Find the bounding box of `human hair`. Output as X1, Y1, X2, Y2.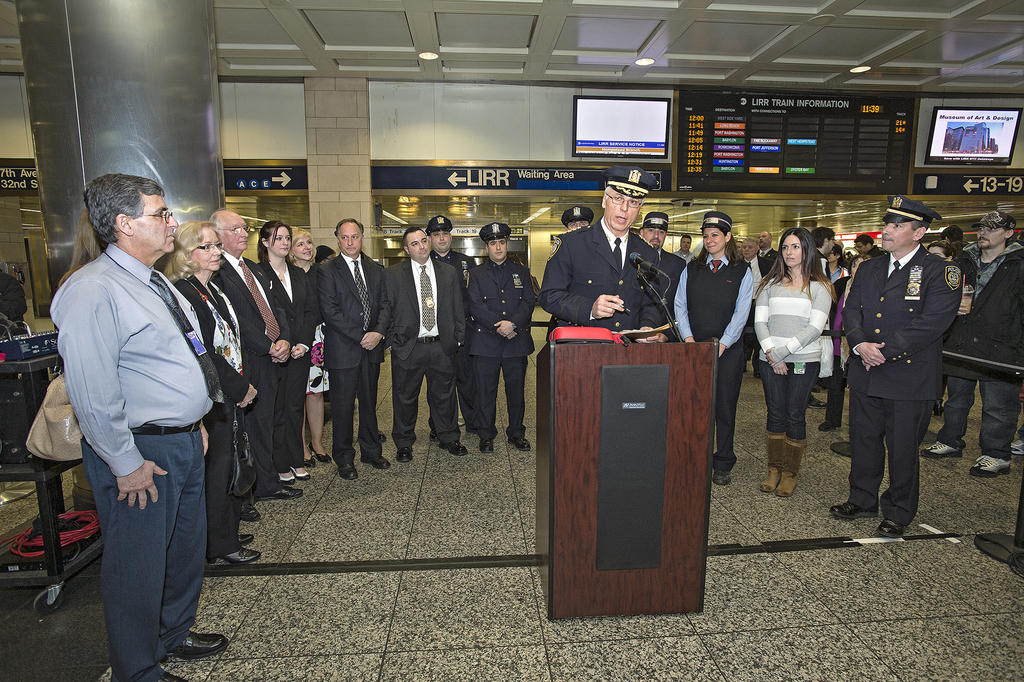
854, 234, 874, 242.
